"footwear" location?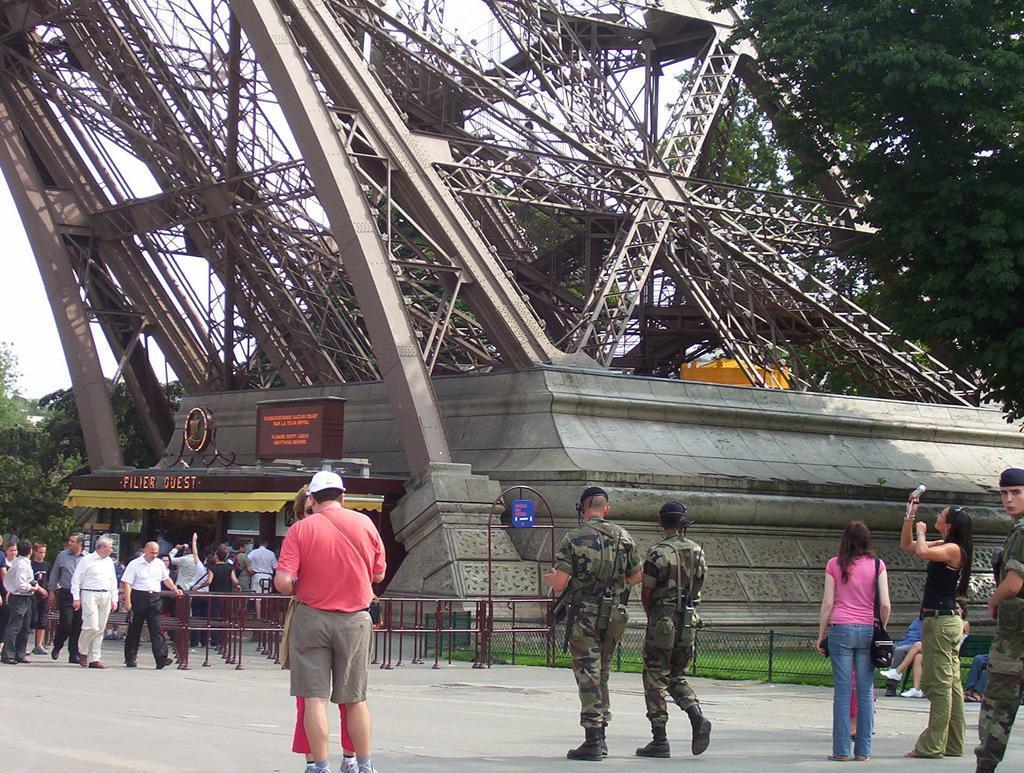
90/660/104/668
